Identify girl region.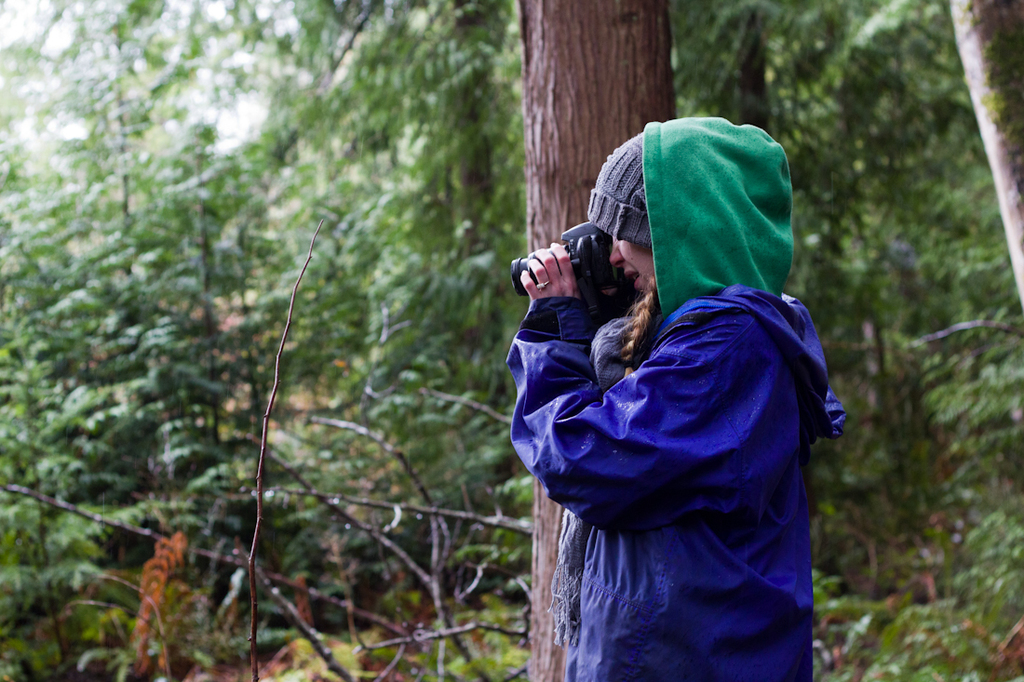
Region: 505/117/844/681.
